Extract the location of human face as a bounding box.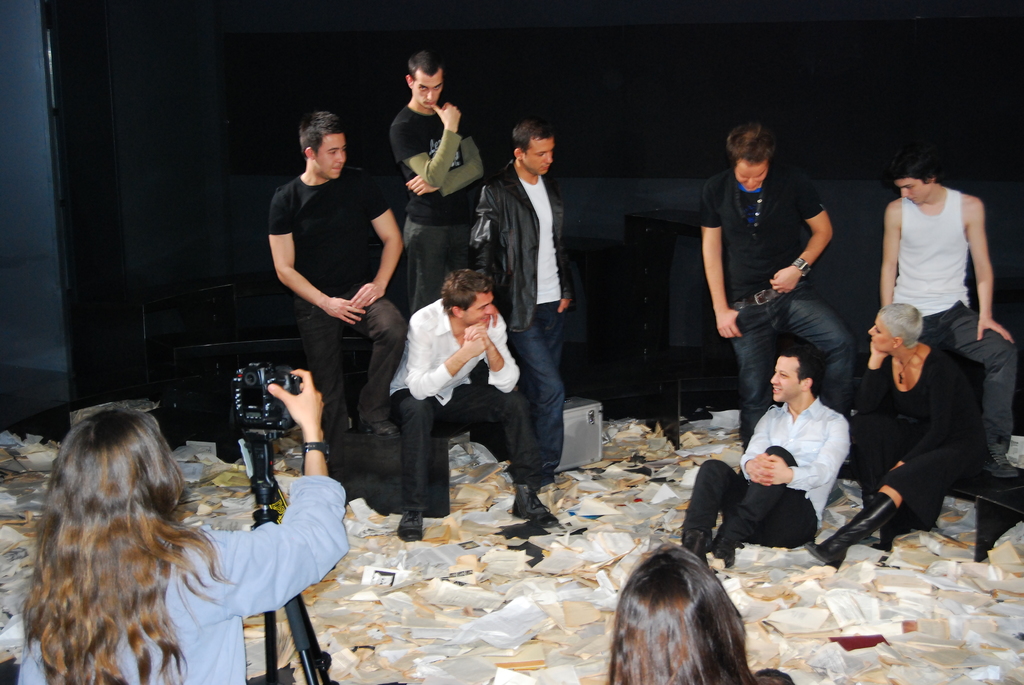
766/359/799/406.
